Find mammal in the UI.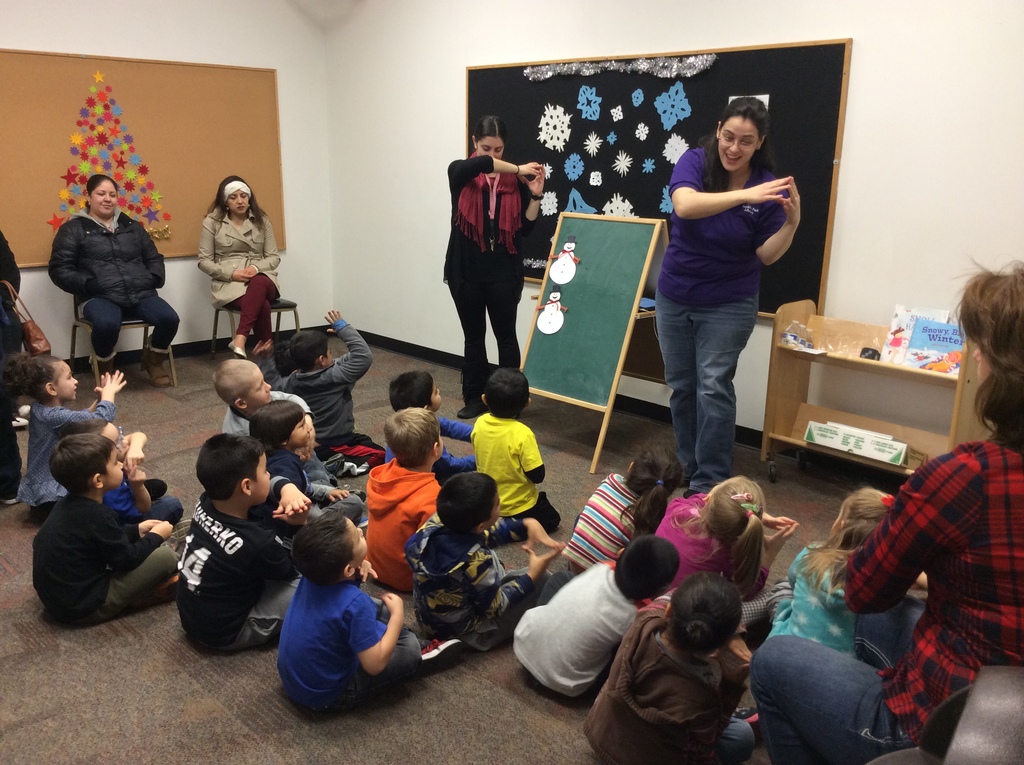
UI element at Rect(0, 228, 20, 503).
